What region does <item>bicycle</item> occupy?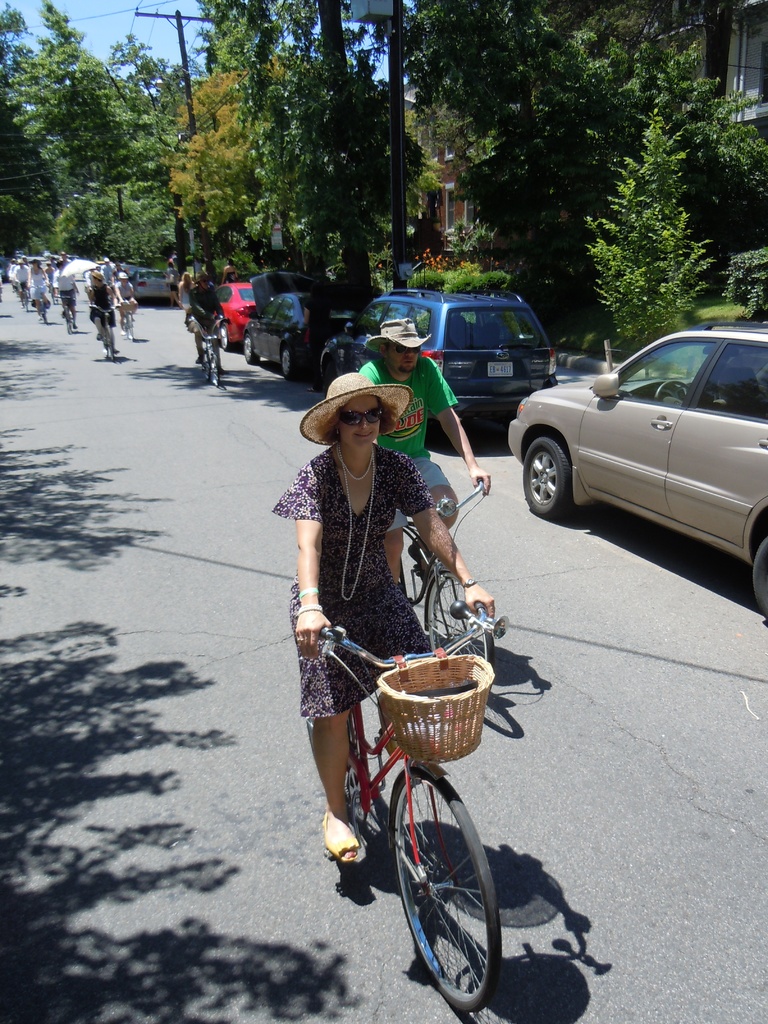
bbox(27, 284, 48, 324).
